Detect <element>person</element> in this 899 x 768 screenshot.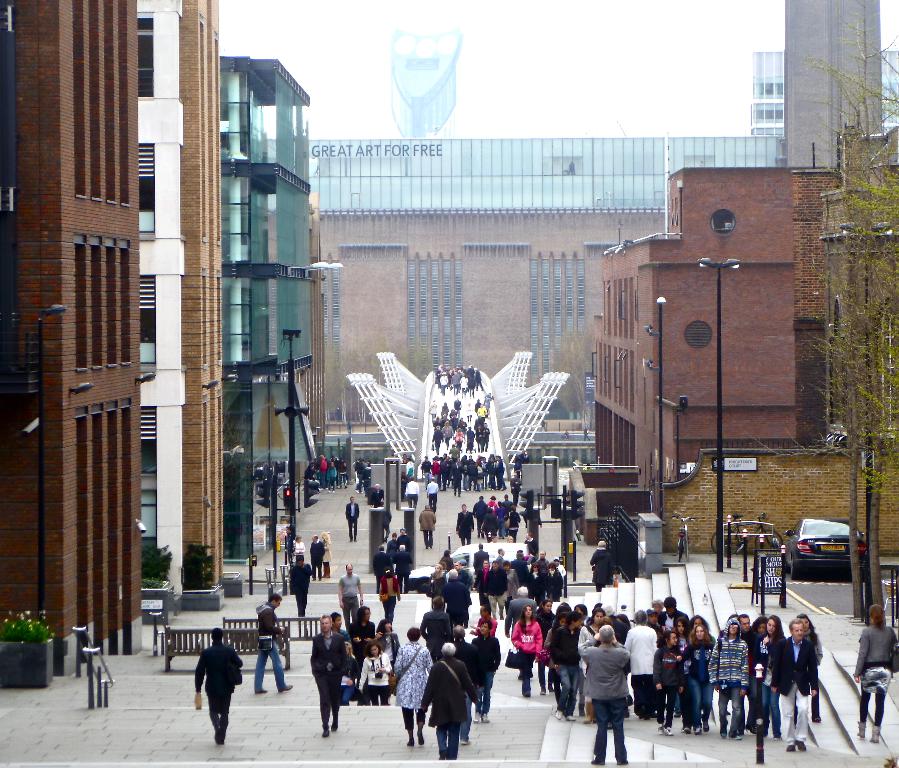
Detection: locate(472, 625, 502, 722).
